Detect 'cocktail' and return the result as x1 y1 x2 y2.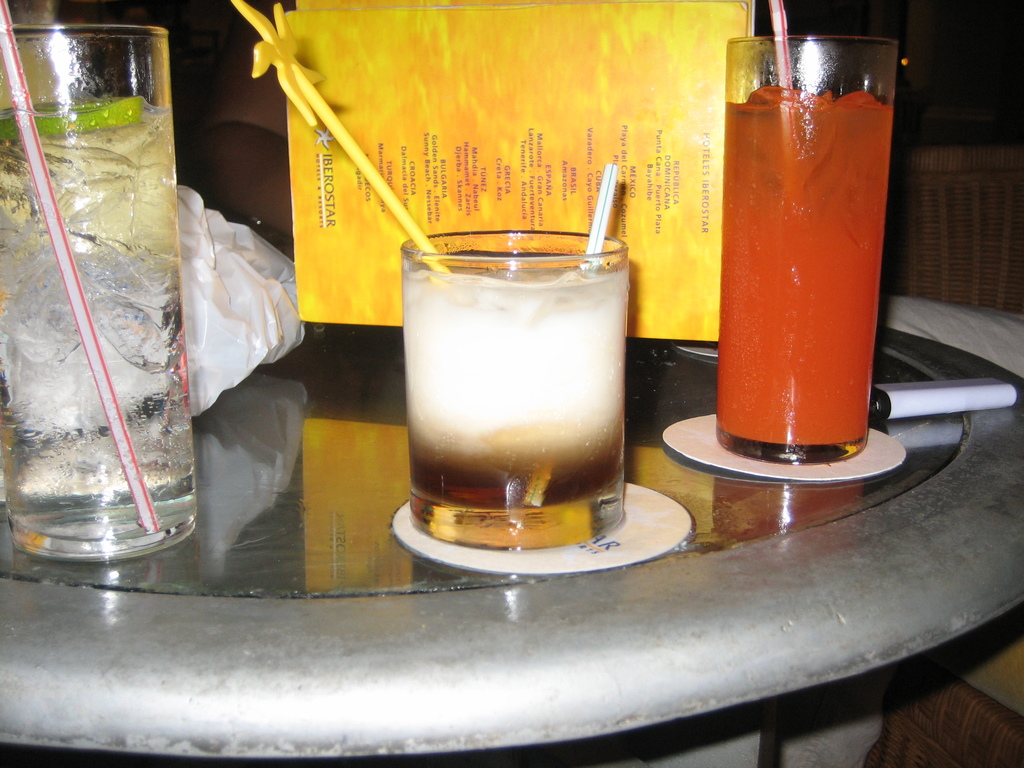
710 40 900 466.
